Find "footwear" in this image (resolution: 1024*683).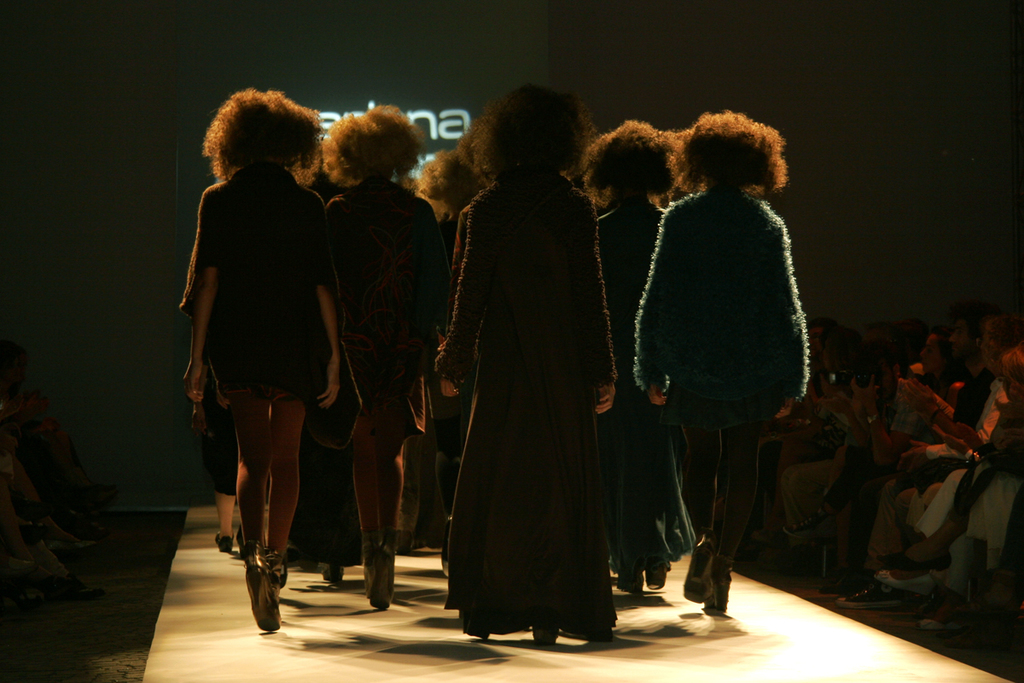
bbox=[833, 584, 912, 606].
